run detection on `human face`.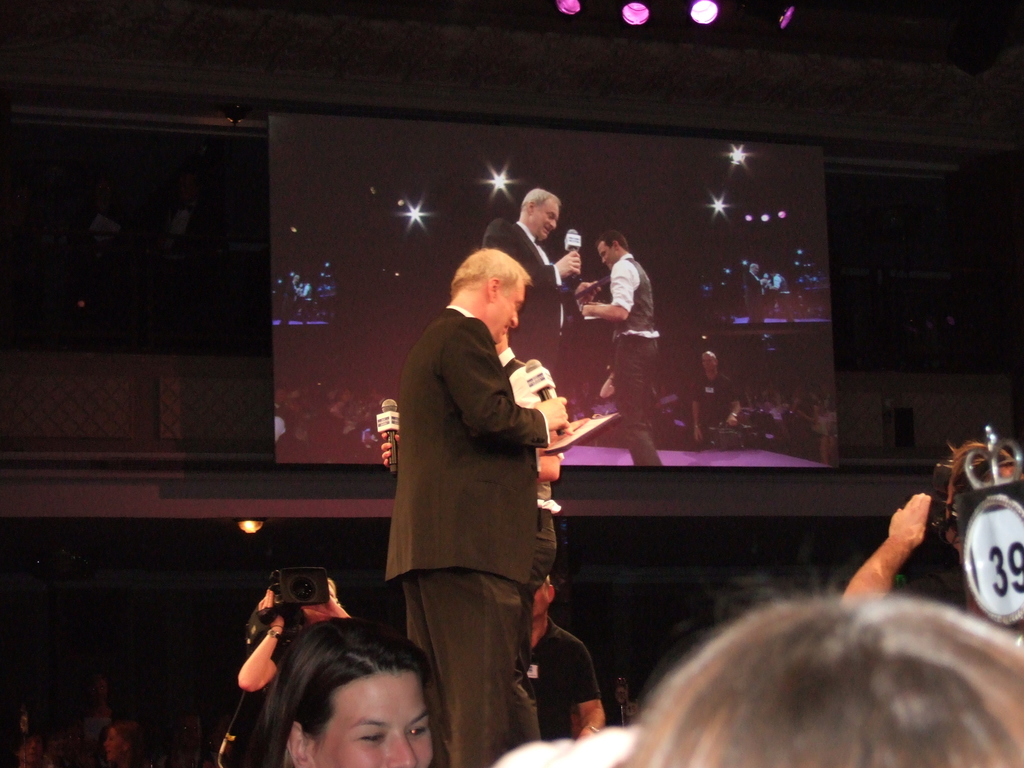
Result: 533/196/553/240.
